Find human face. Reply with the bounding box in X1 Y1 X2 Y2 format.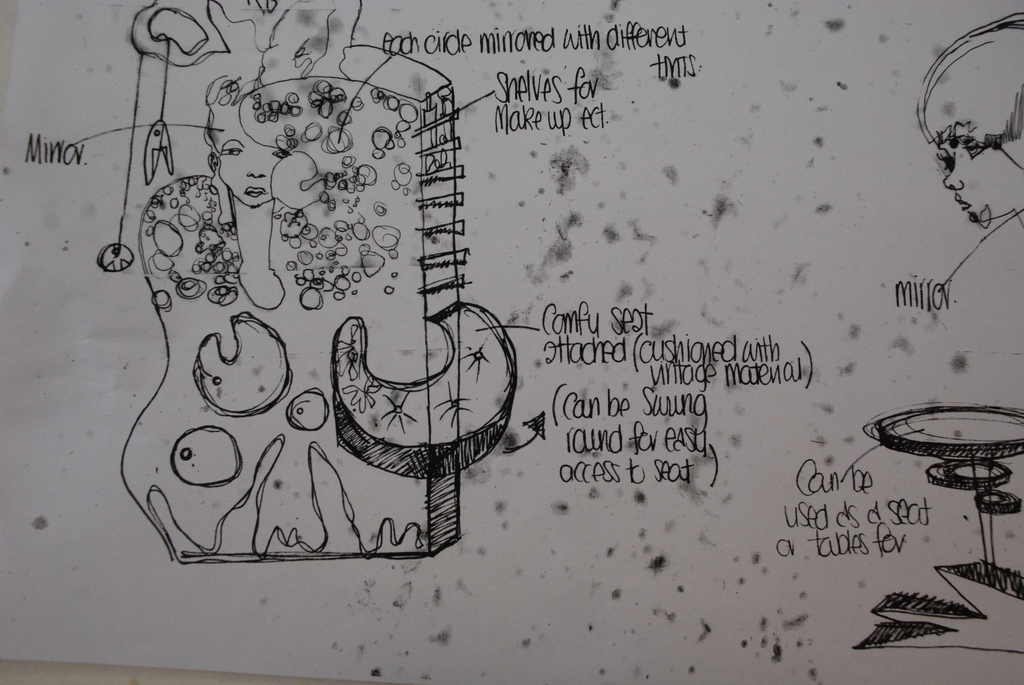
942 122 1023 217.
